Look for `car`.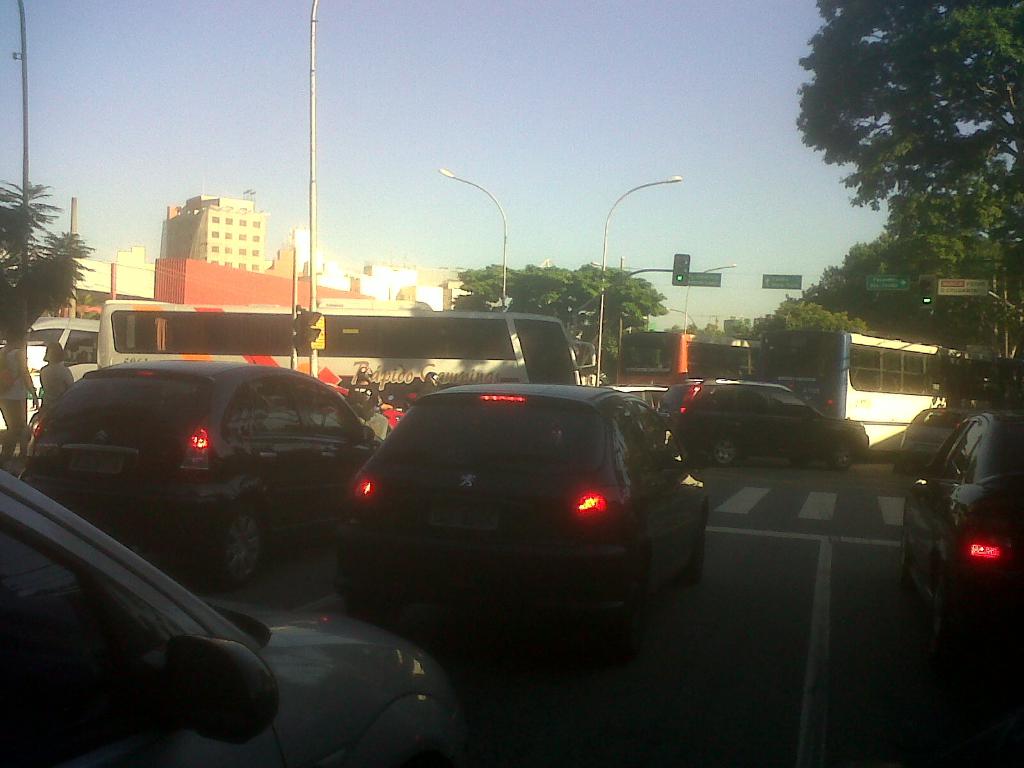
Found: rect(662, 378, 870, 462).
